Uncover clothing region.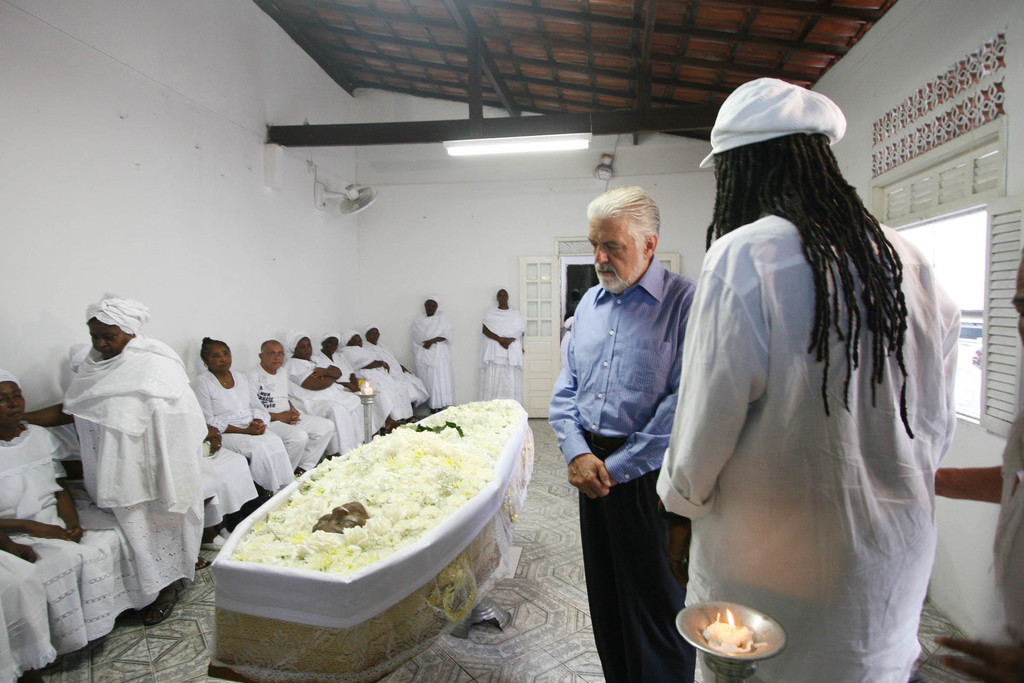
Uncovered: <bbox>548, 263, 703, 682</bbox>.
